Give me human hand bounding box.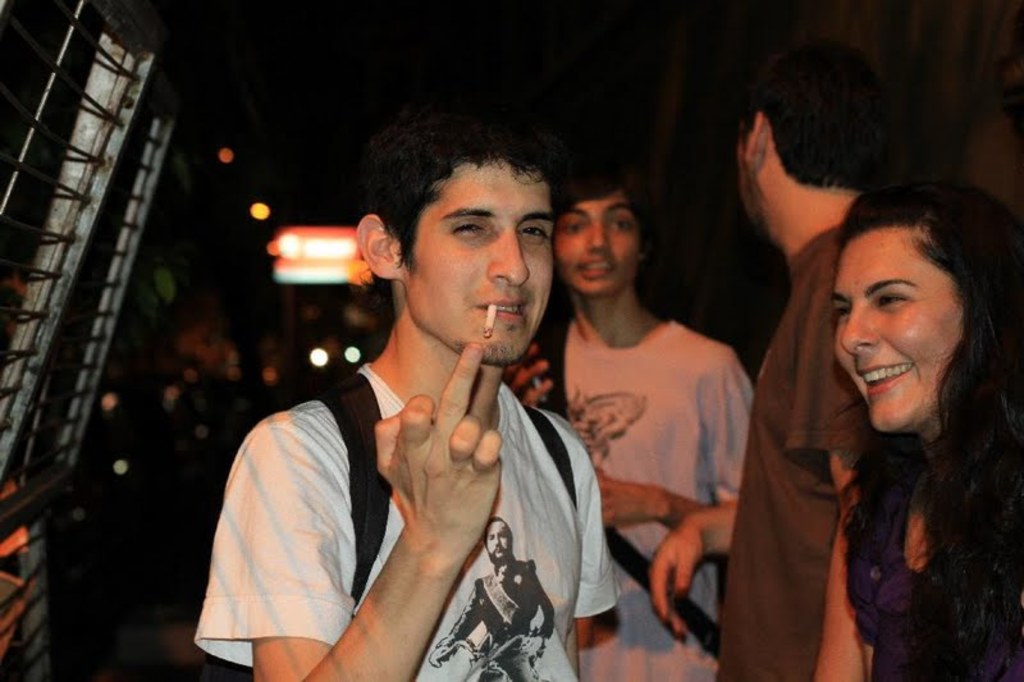
x1=650 y1=521 x2=708 y2=641.
